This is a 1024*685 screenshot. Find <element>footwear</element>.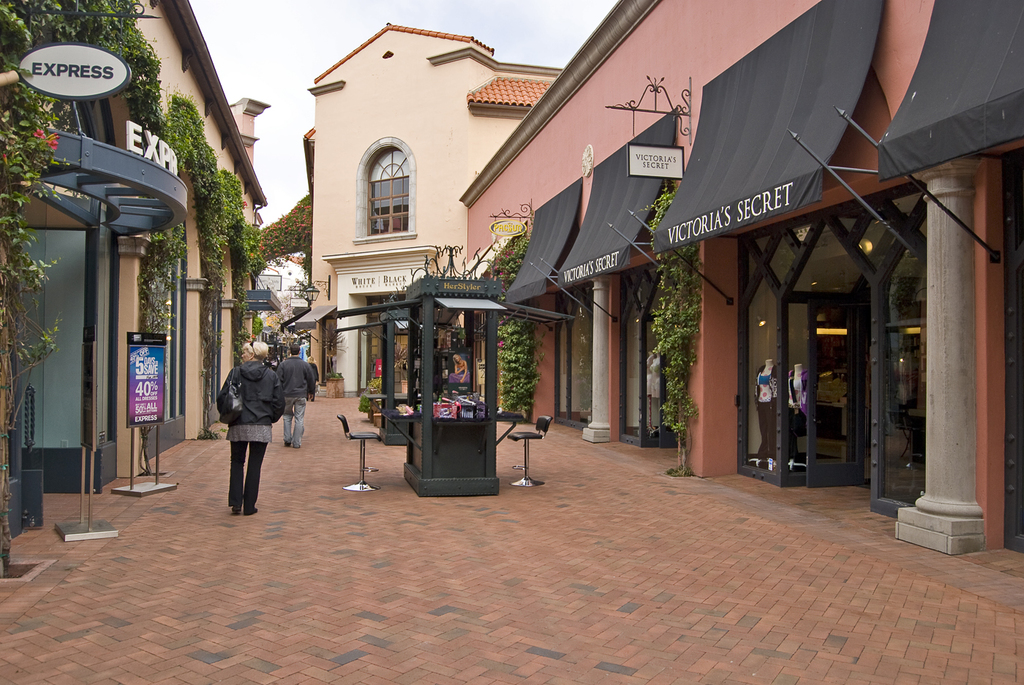
Bounding box: l=283, t=442, r=288, b=447.
